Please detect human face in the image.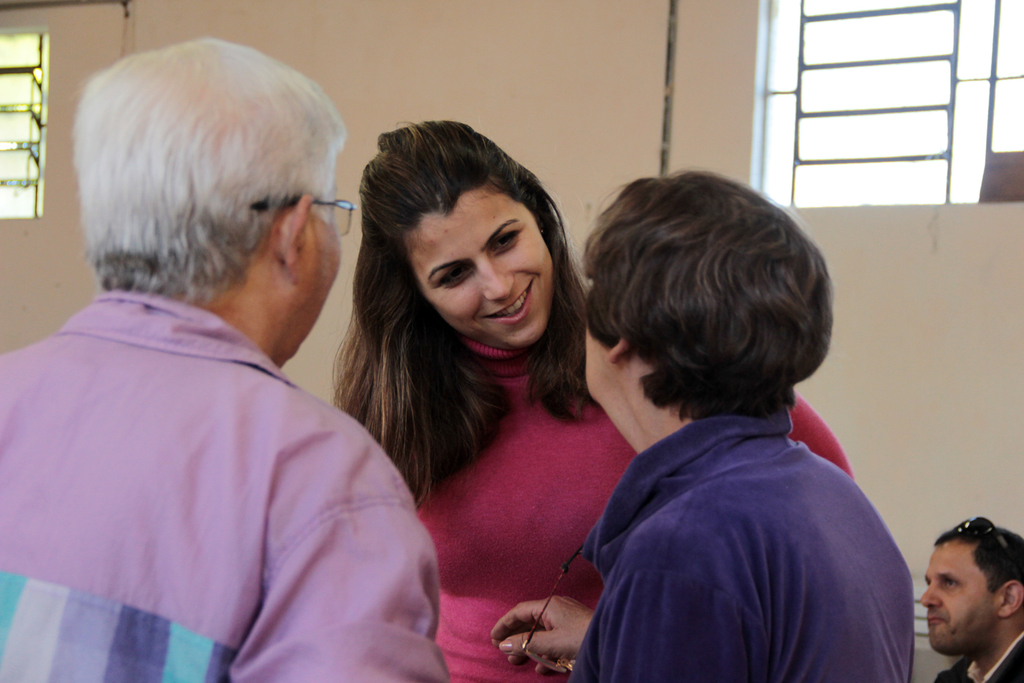
pyautogui.locateOnScreen(292, 178, 346, 352).
